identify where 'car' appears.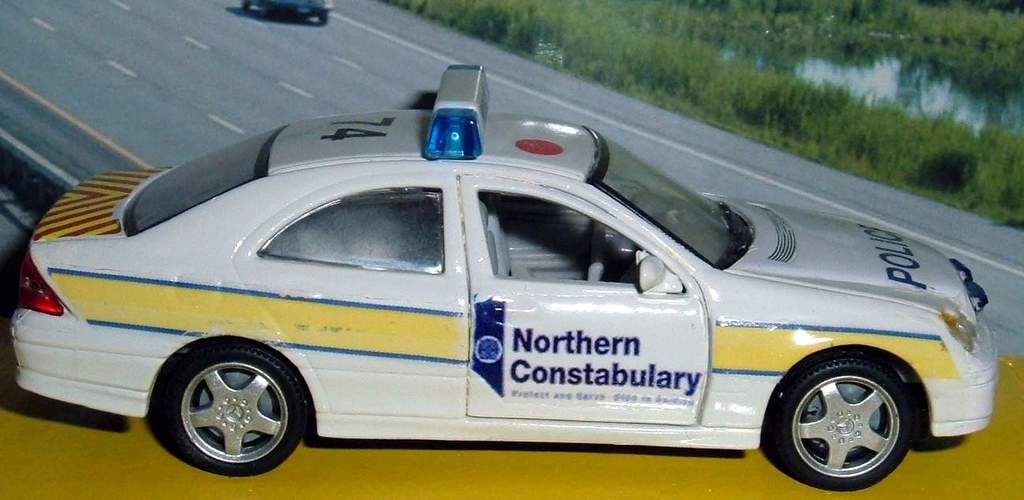
Appears at [236,0,336,24].
